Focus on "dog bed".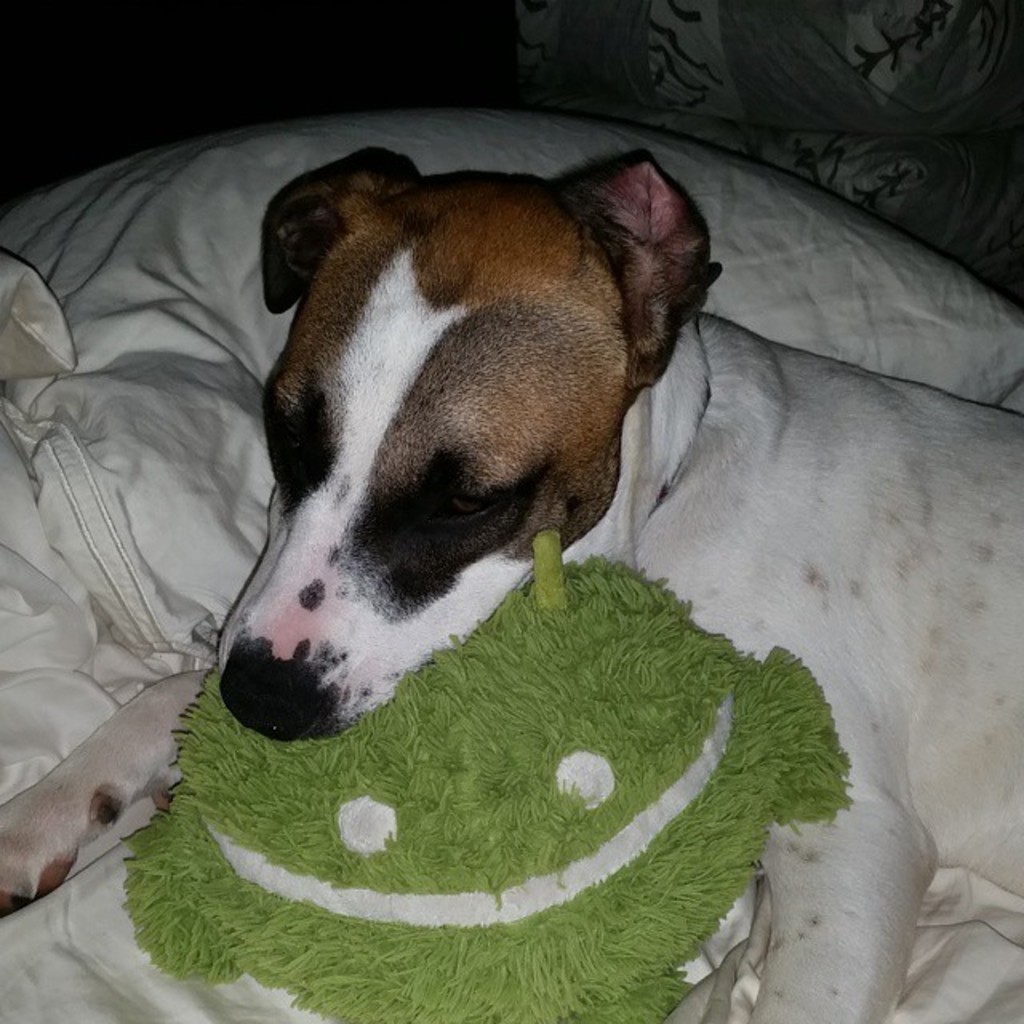
Focused at BBox(0, 107, 1022, 1022).
